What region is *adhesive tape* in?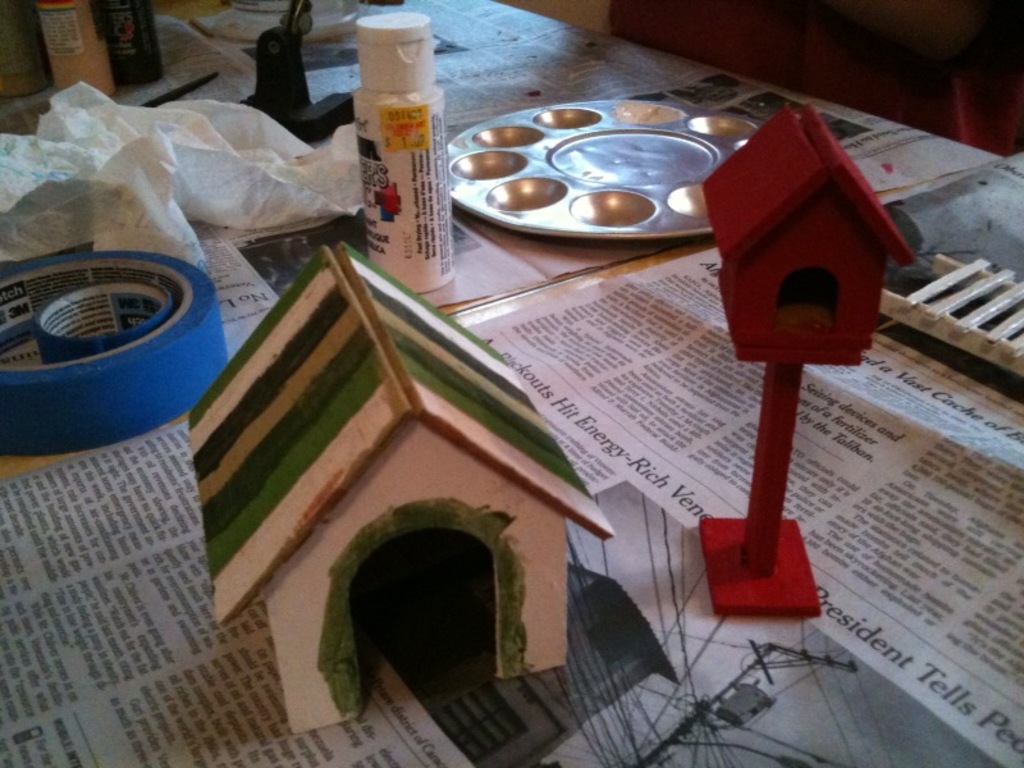
Rect(0, 248, 221, 454).
